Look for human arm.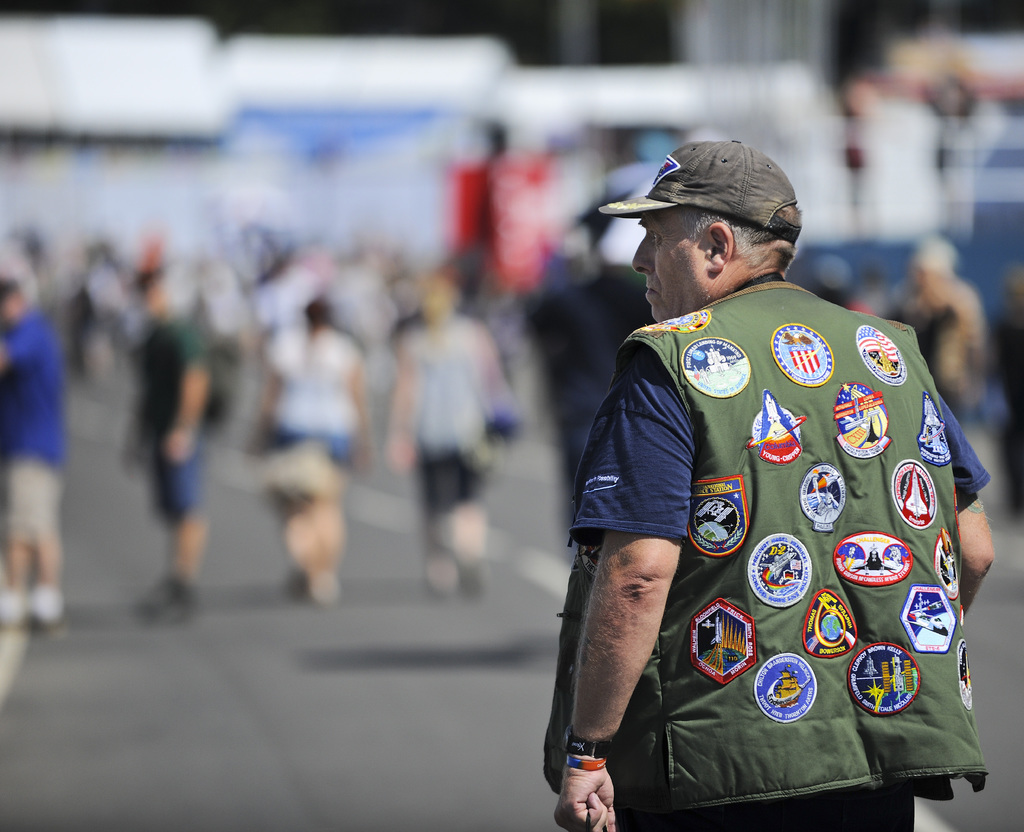
Found: [left=481, top=326, right=518, bottom=467].
